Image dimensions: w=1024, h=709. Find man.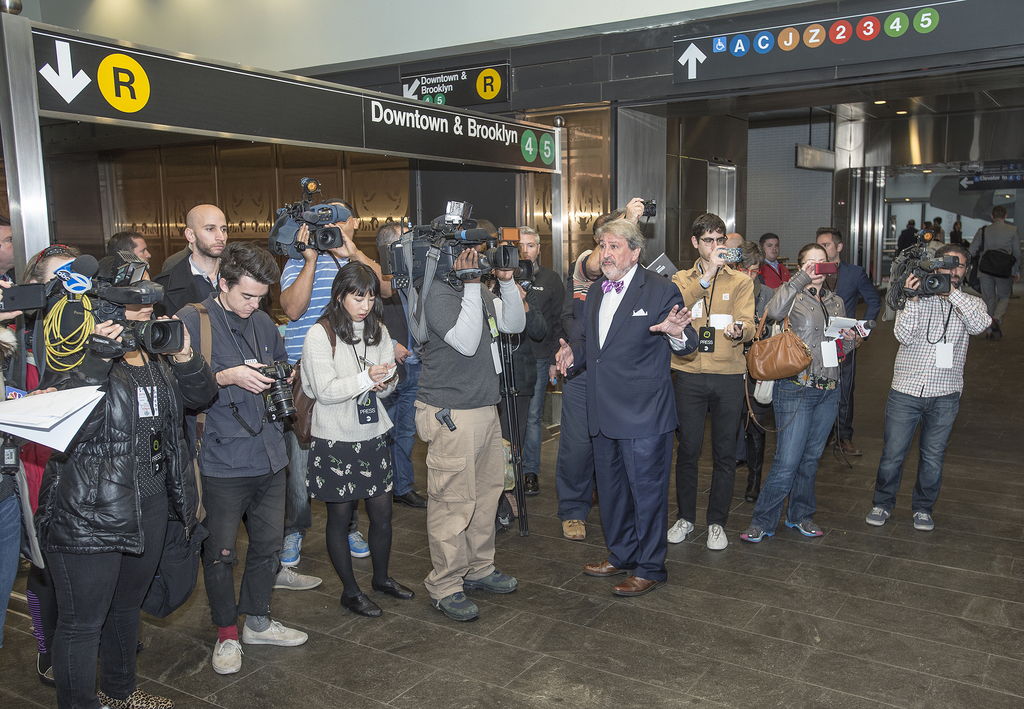
[814,224,884,461].
